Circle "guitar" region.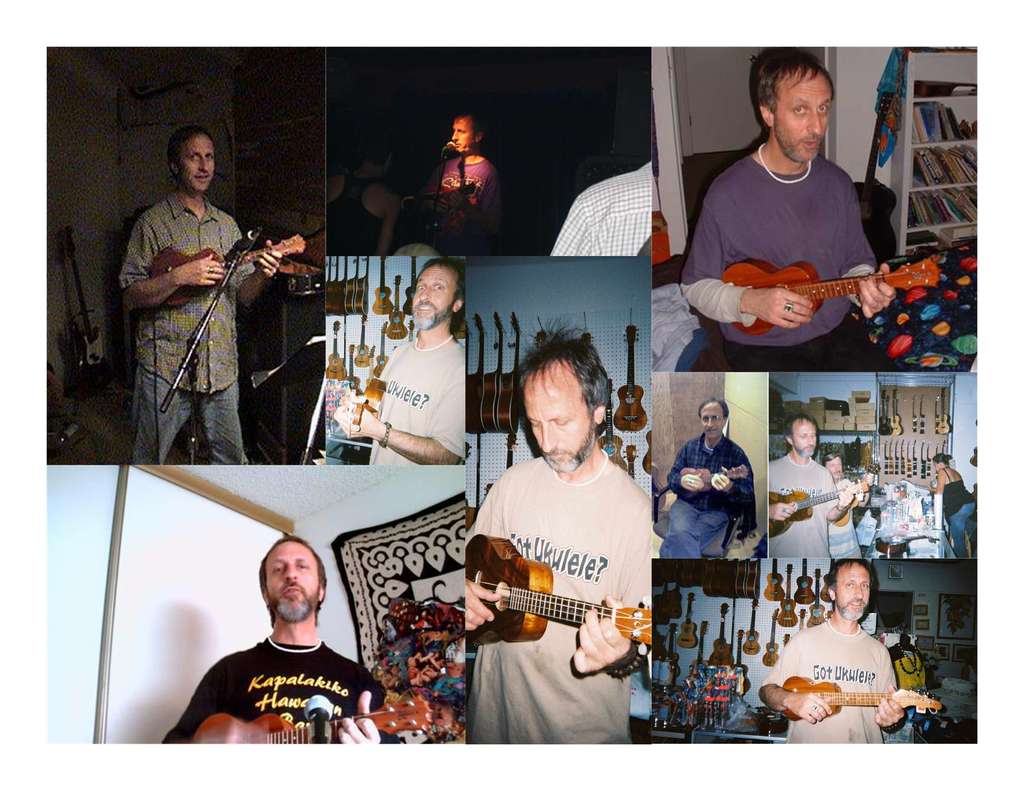
Region: crop(344, 329, 362, 398).
